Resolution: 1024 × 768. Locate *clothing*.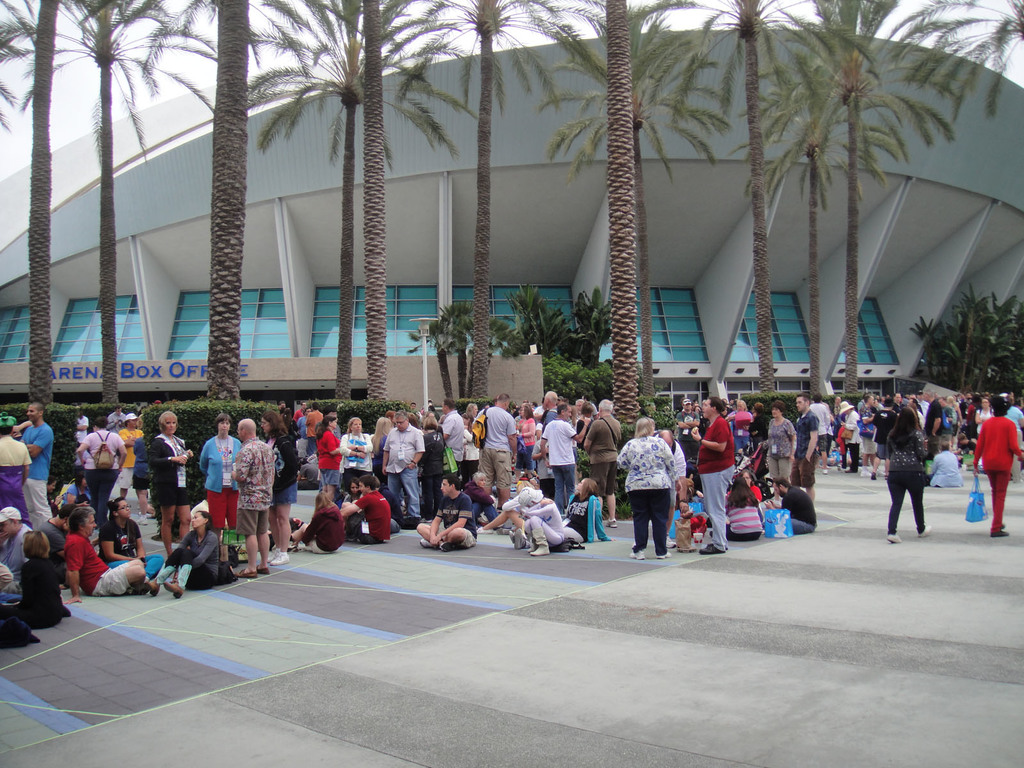
crop(437, 409, 471, 473).
